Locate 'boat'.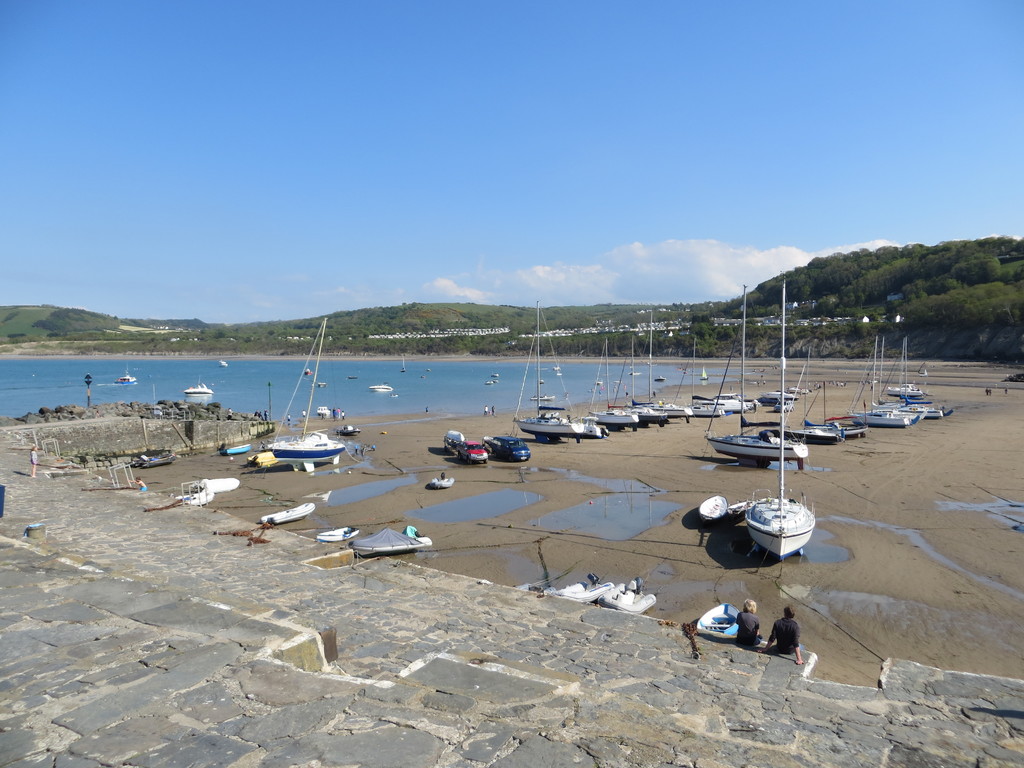
Bounding box: [x1=260, y1=499, x2=317, y2=528].
